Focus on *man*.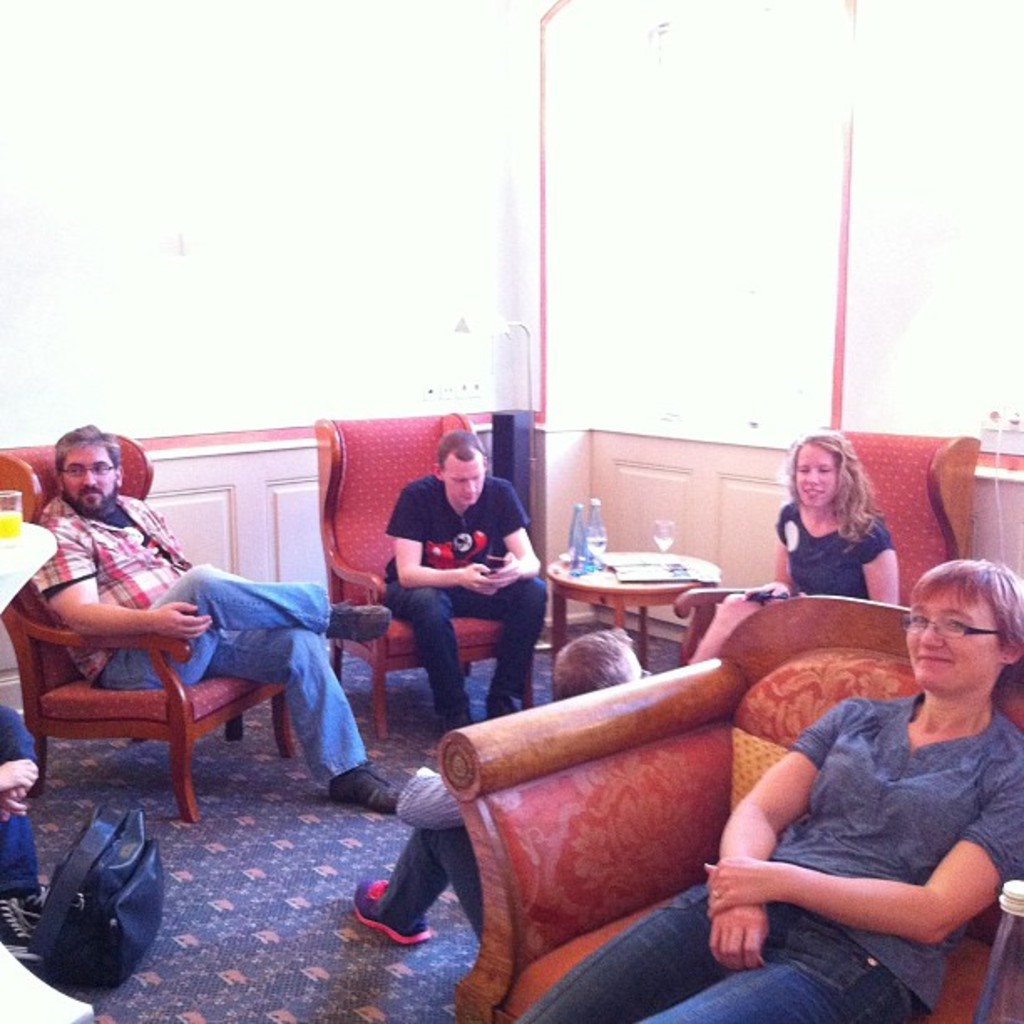
Focused at locate(355, 435, 552, 736).
